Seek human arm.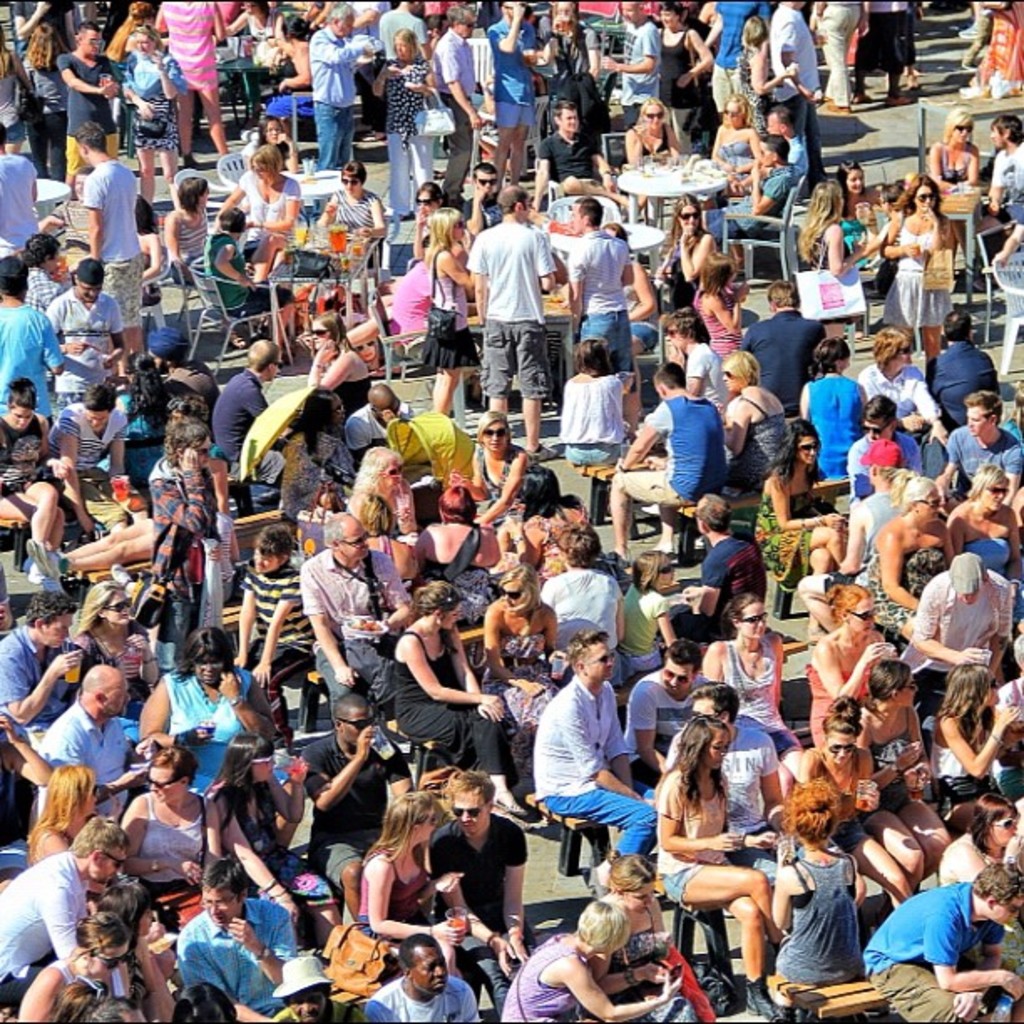
[472, 452, 529, 522].
